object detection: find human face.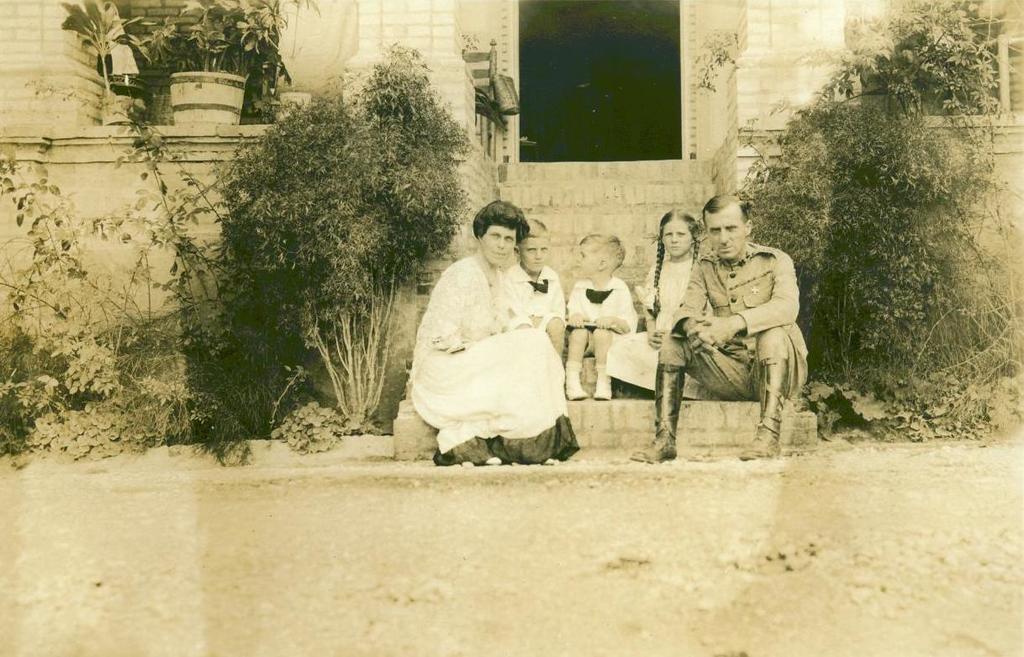
detection(520, 238, 547, 272).
